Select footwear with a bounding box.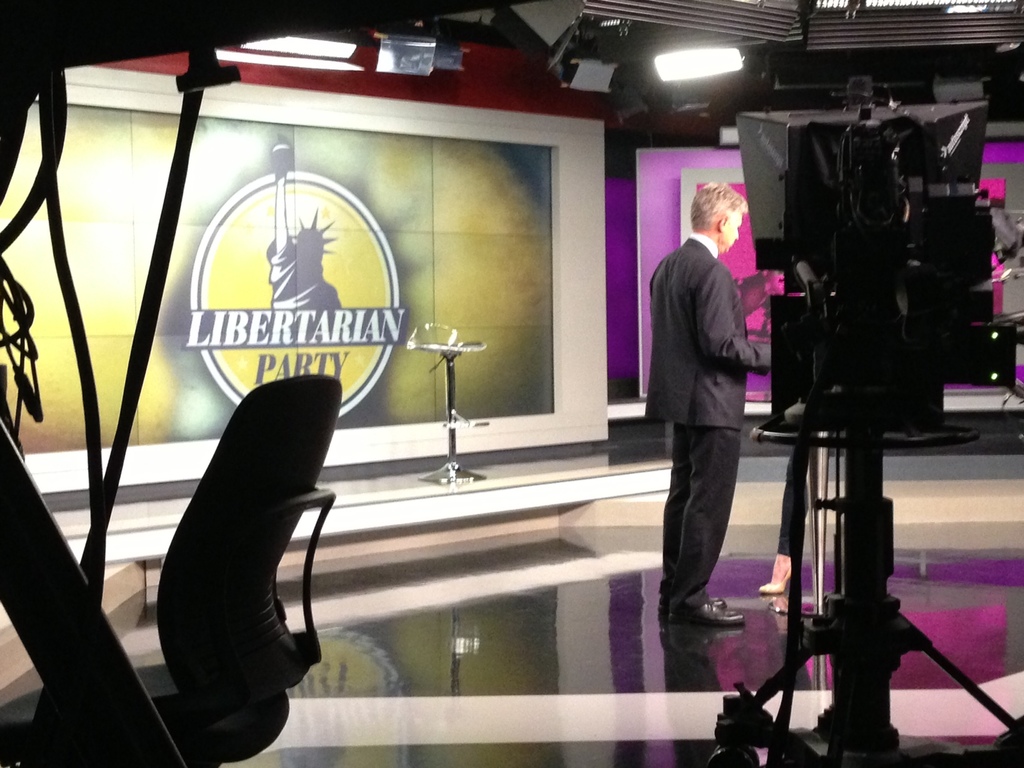
{"left": 664, "top": 602, "right": 745, "bottom": 623}.
